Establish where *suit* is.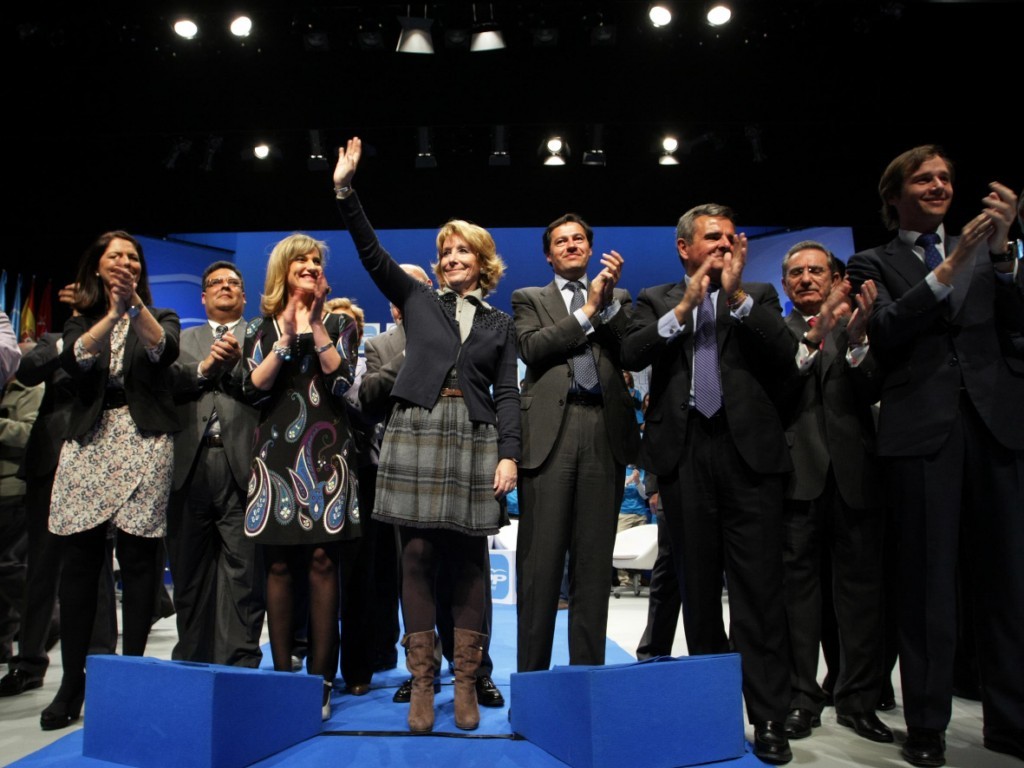
Established at <region>0, 377, 50, 626</region>.
